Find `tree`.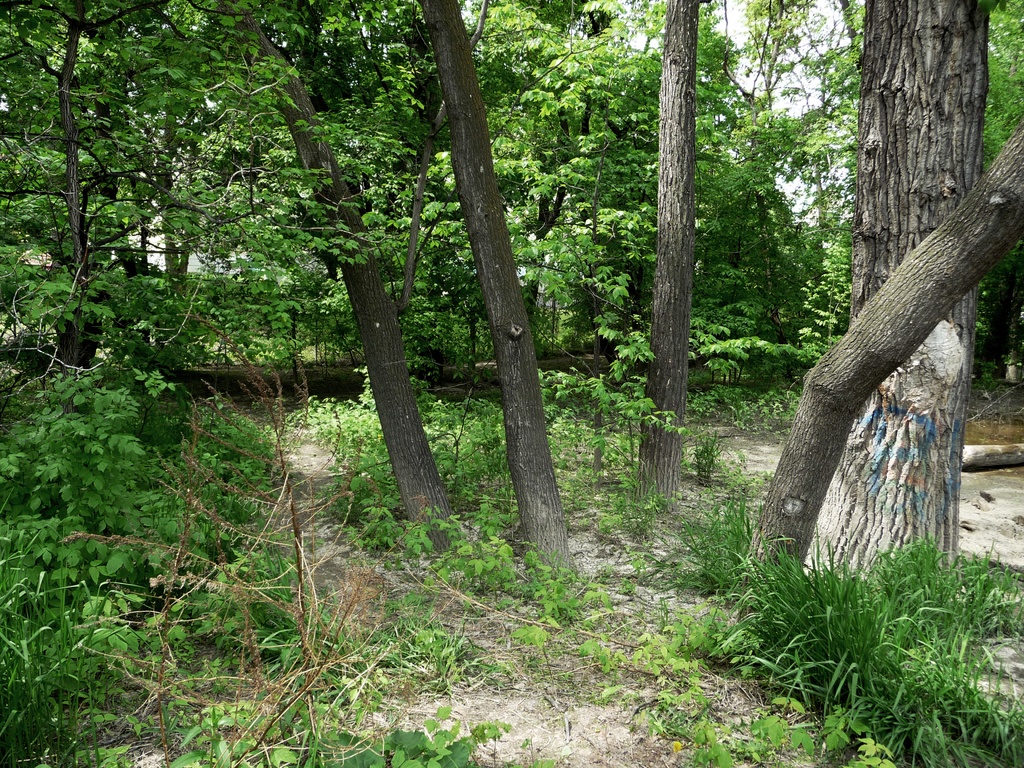
601:0:727:523.
